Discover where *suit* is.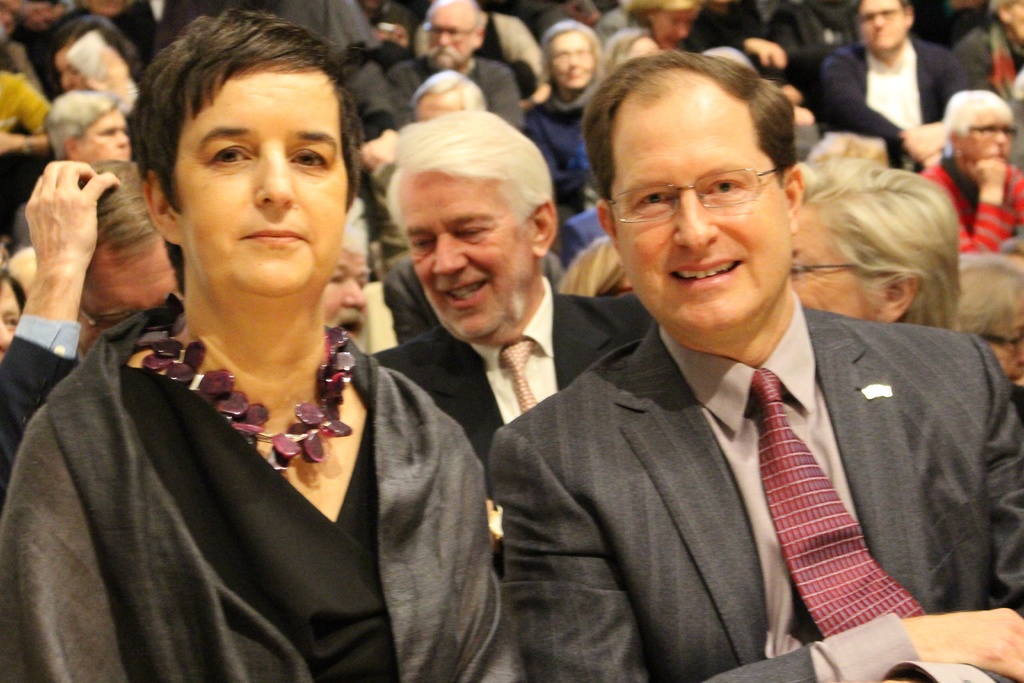
Discovered at select_region(424, 138, 1005, 679).
